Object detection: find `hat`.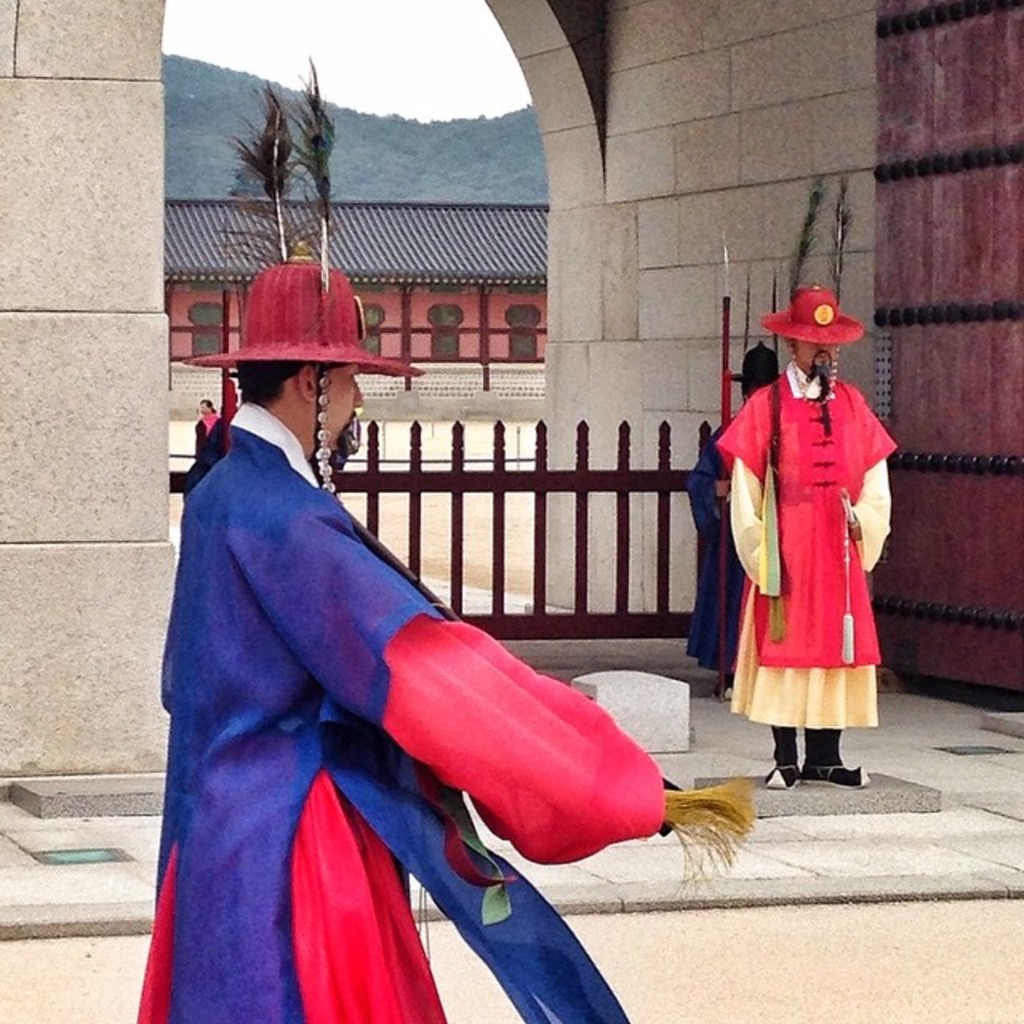
box(187, 237, 418, 482).
